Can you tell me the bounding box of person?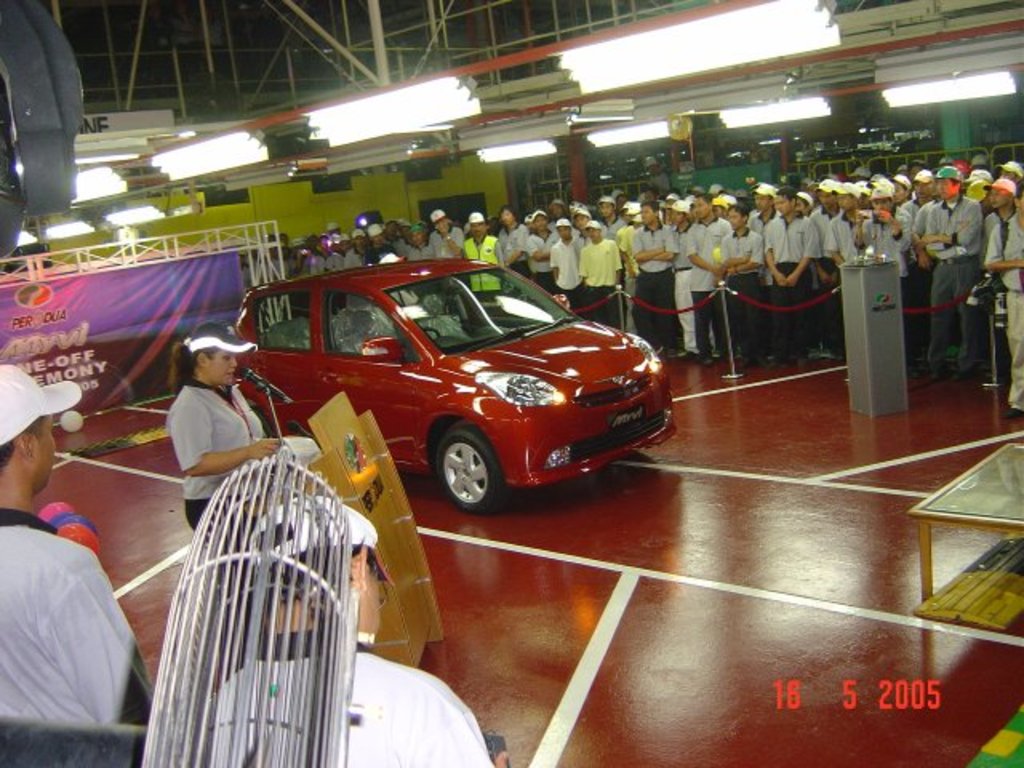
box(846, 173, 917, 318).
